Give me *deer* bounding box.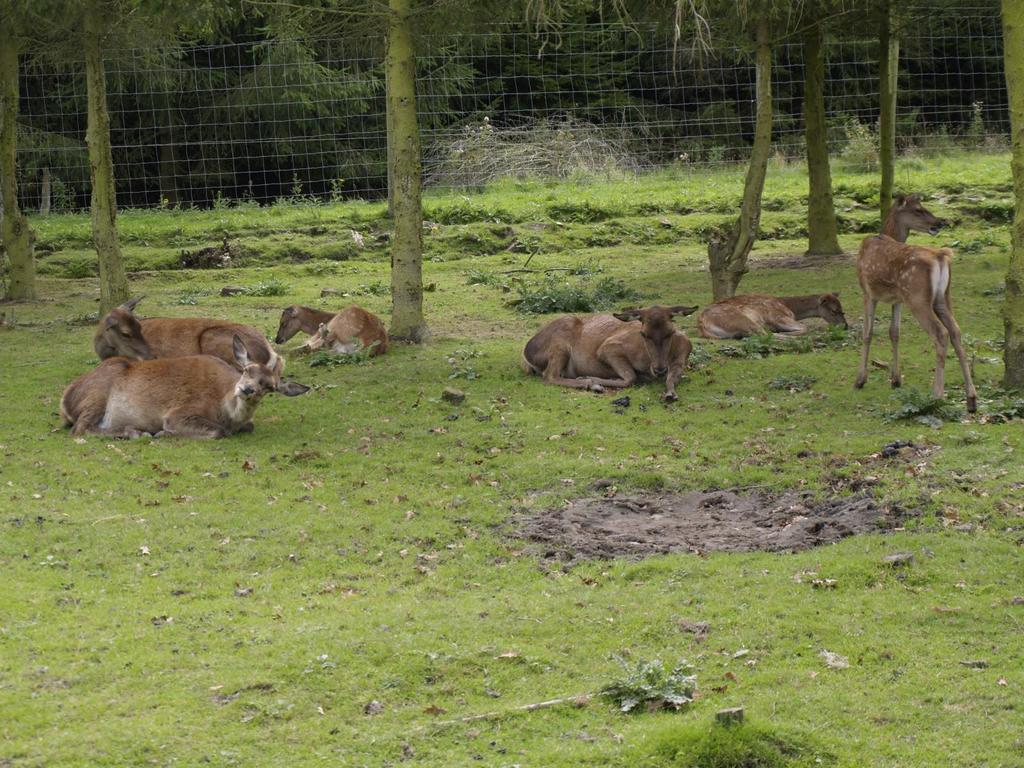
Rect(691, 291, 850, 343).
